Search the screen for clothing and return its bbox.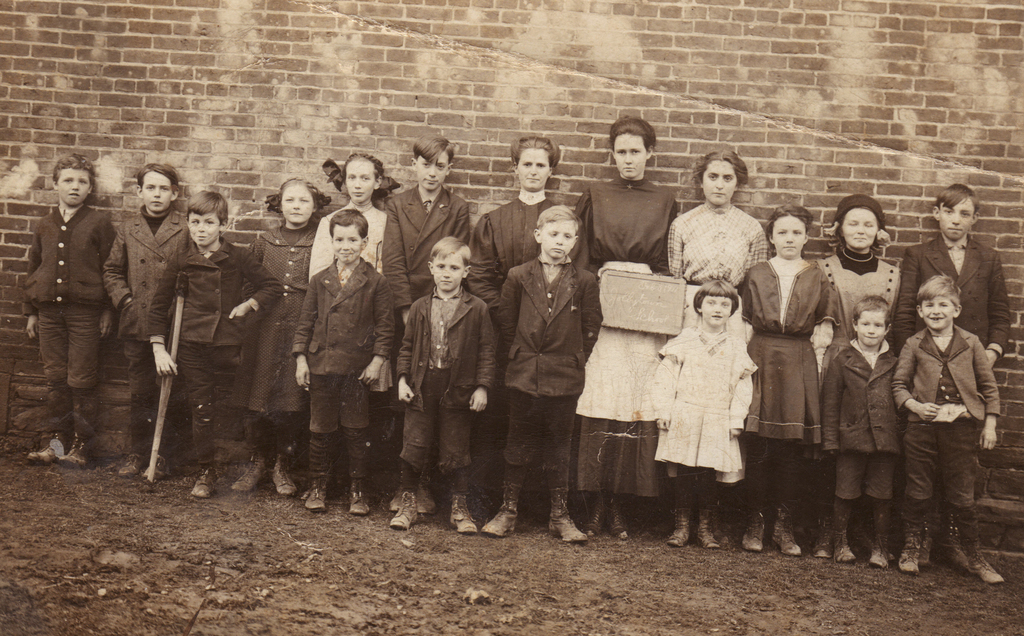
Found: {"x1": 377, "y1": 179, "x2": 457, "y2": 289}.
